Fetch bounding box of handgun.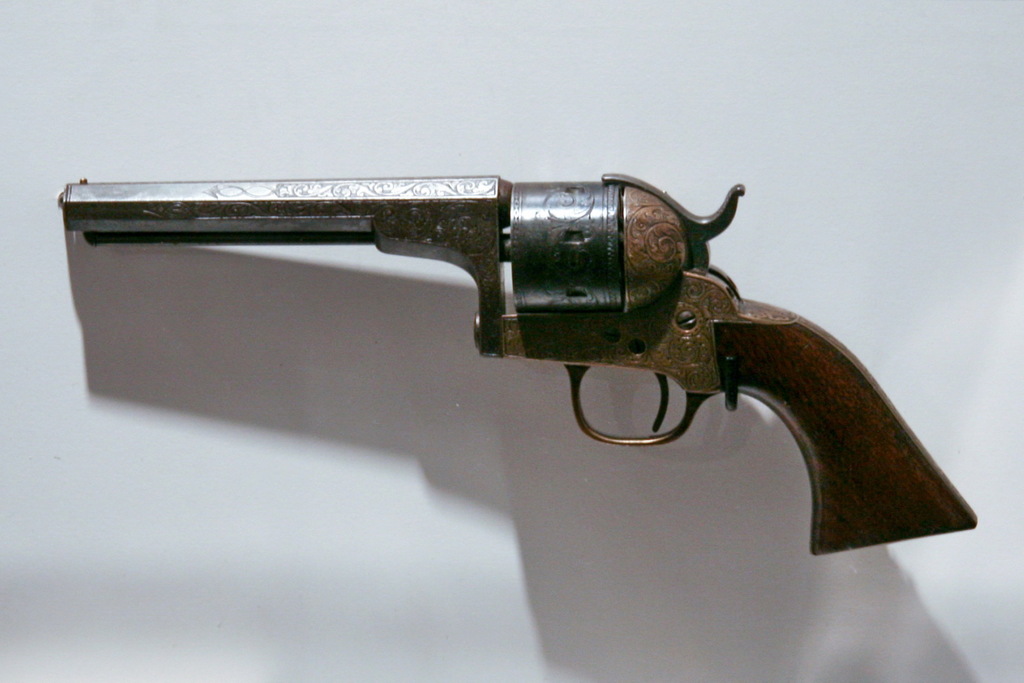
Bbox: 58,175,978,558.
